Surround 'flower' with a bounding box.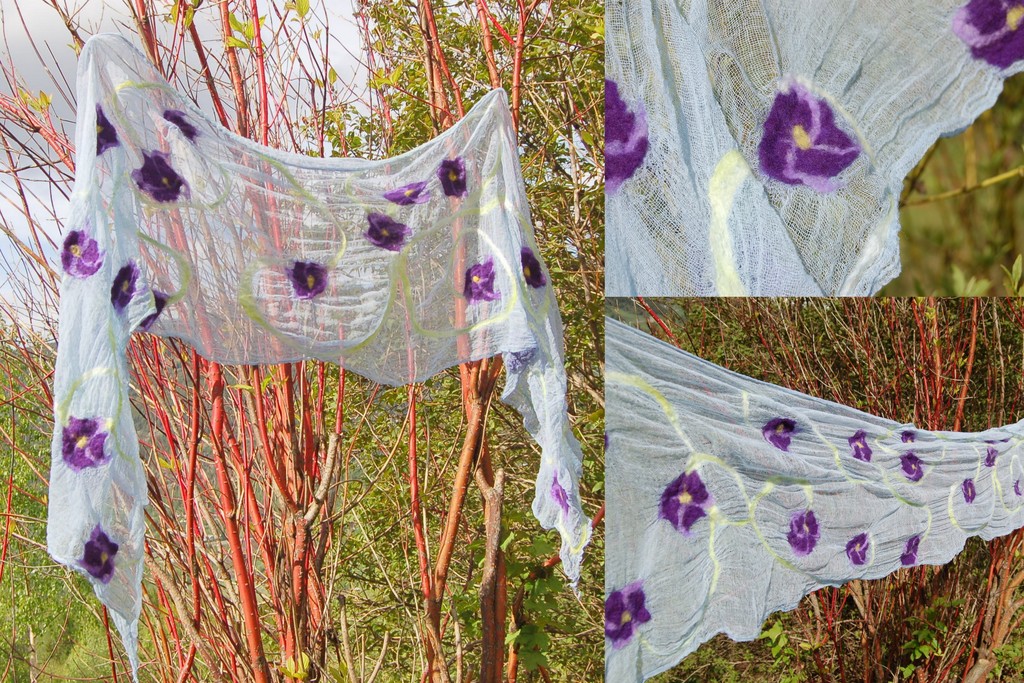
l=787, t=511, r=820, b=559.
